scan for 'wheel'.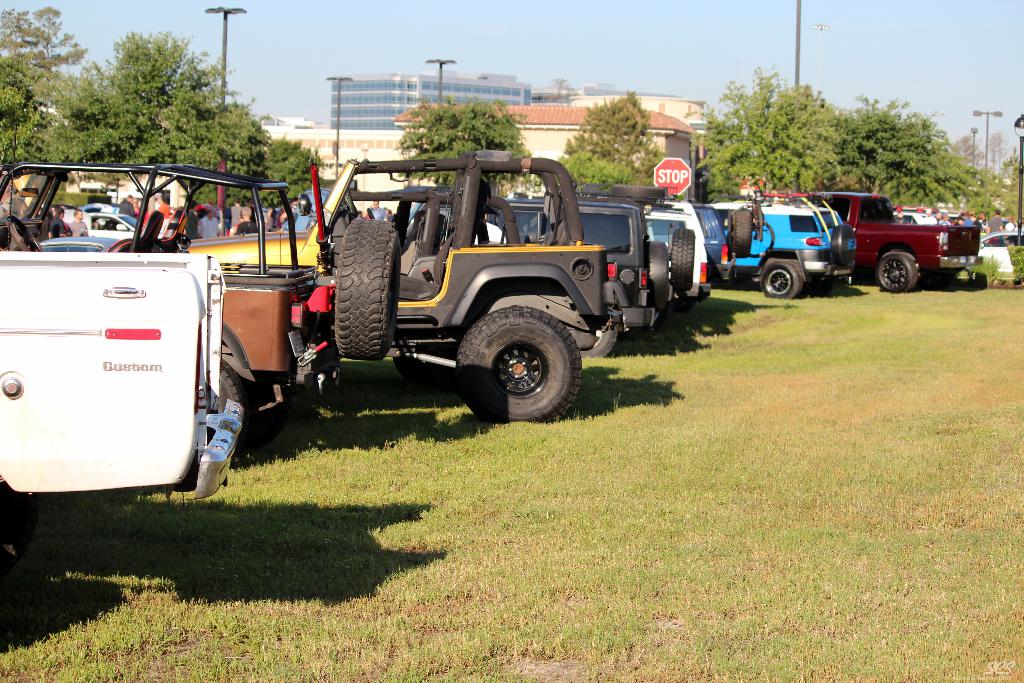
Scan result: {"x1": 6, "y1": 215, "x2": 42, "y2": 252}.
